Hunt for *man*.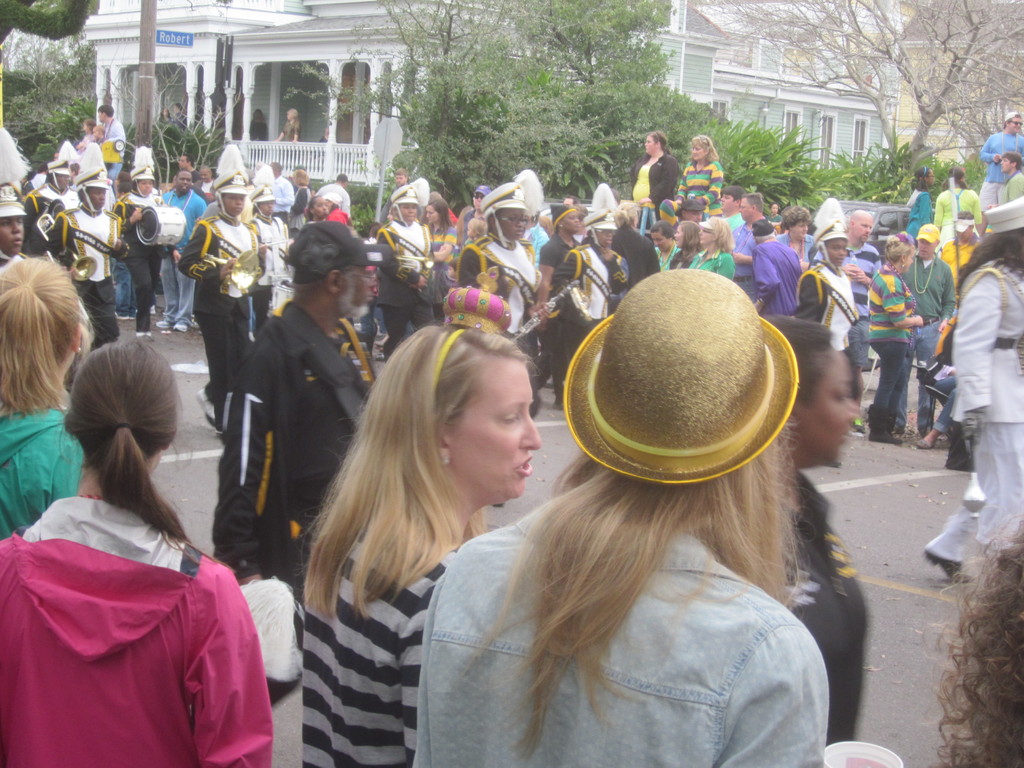
Hunted down at detection(712, 183, 744, 233).
